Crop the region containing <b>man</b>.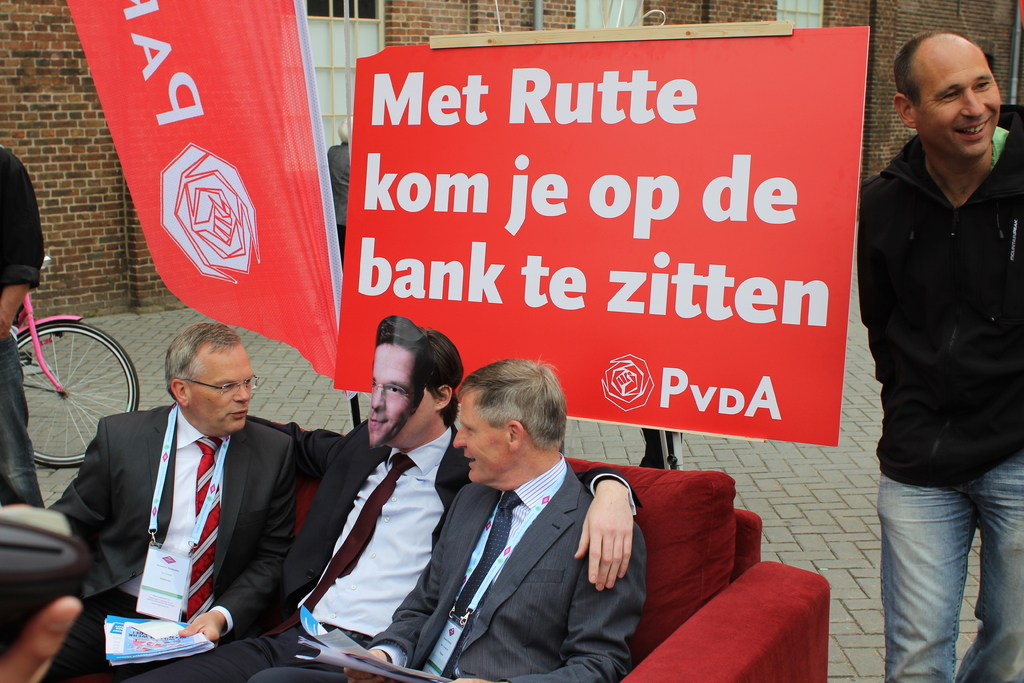
Crop region: box=[257, 365, 644, 682].
